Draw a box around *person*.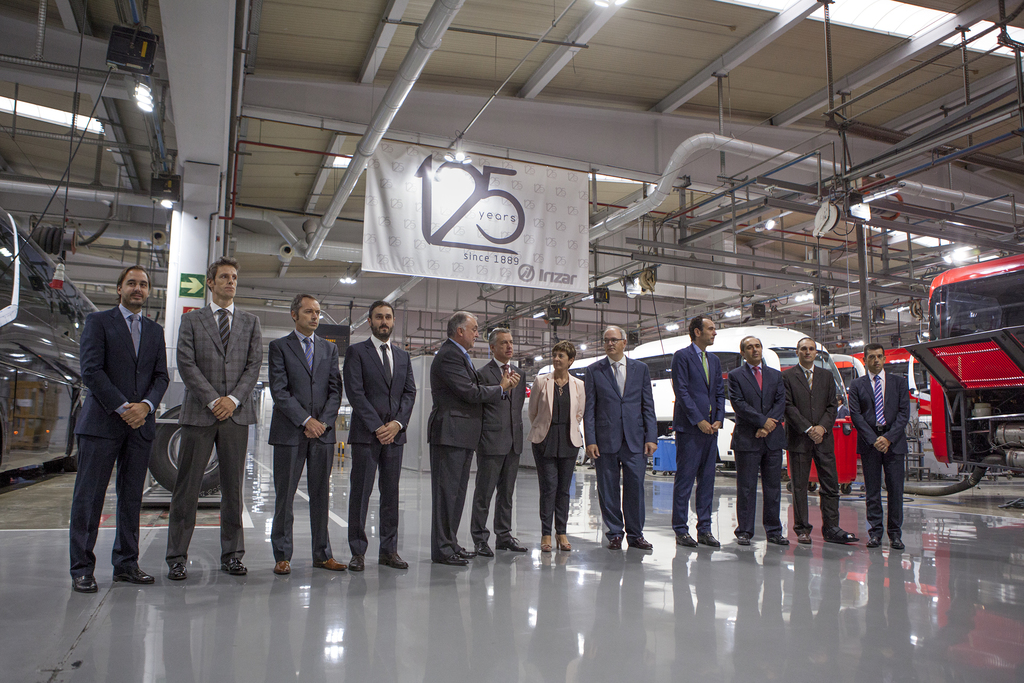
[420,313,518,569].
